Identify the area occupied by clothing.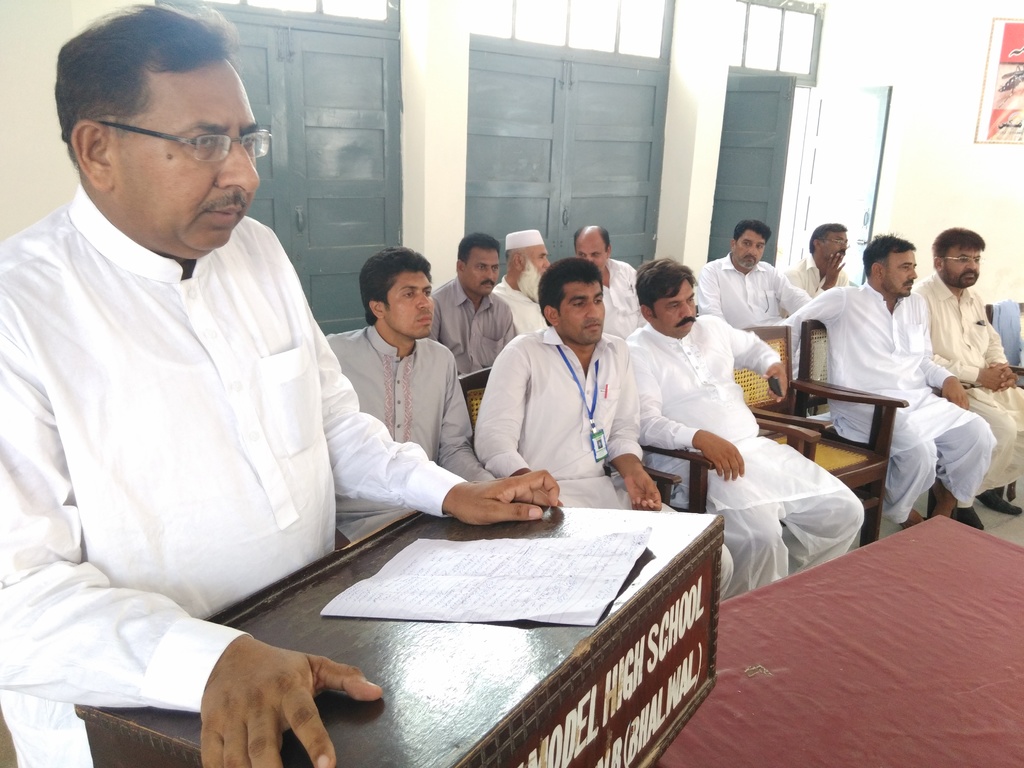
Area: l=911, t=271, r=1023, b=491.
